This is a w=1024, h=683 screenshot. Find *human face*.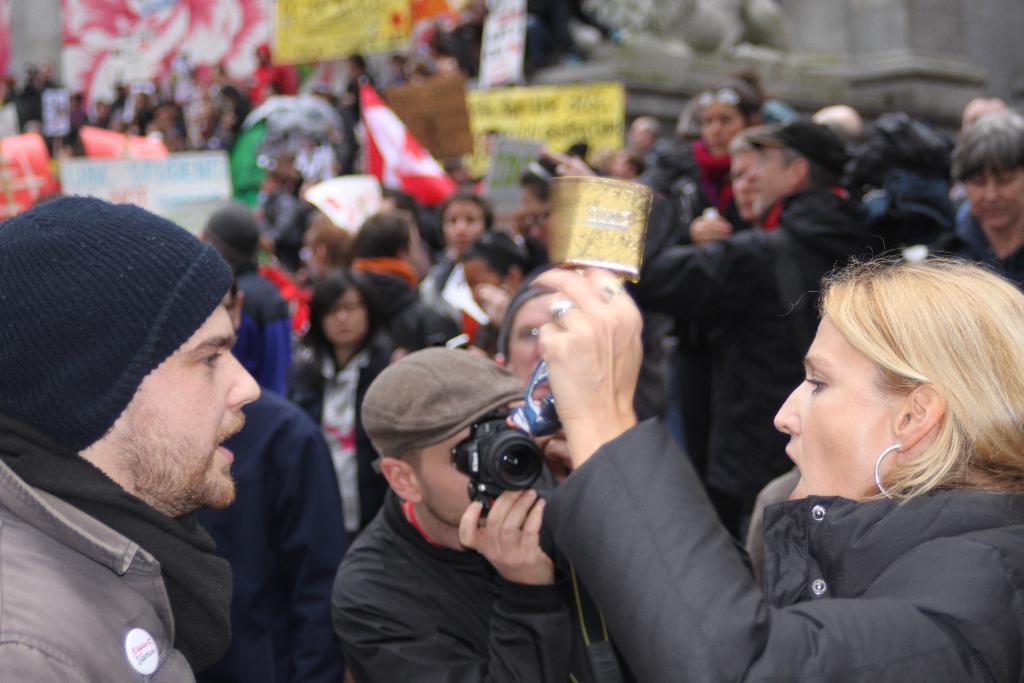
Bounding box: BBox(508, 295, 554, 384).
